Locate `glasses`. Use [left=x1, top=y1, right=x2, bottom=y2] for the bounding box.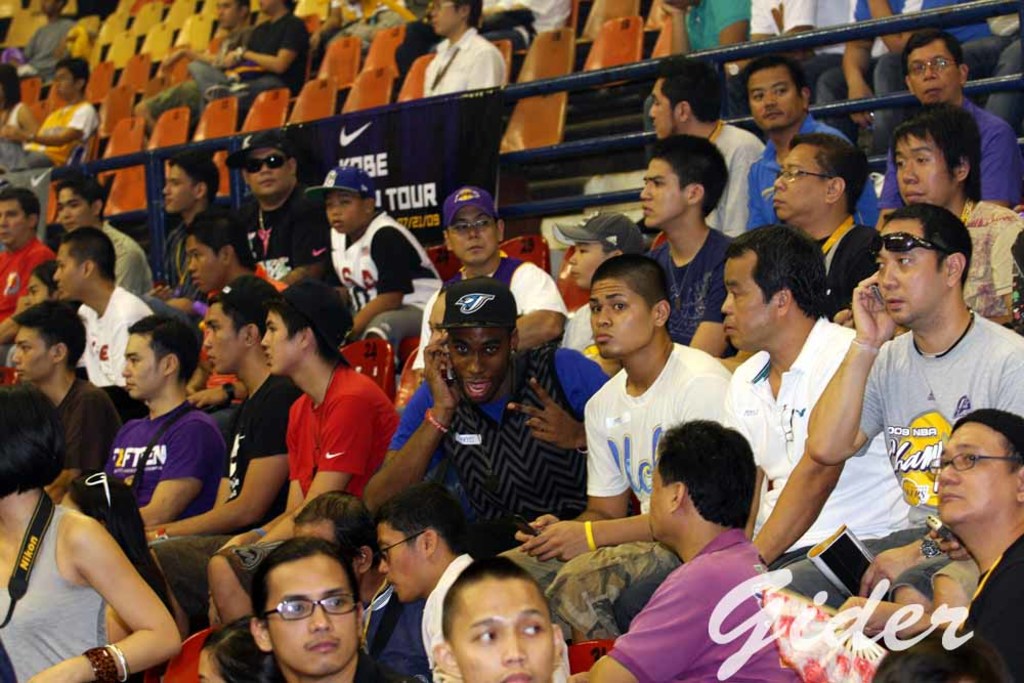
[left=905, top=58, right=956, bottom=70].
